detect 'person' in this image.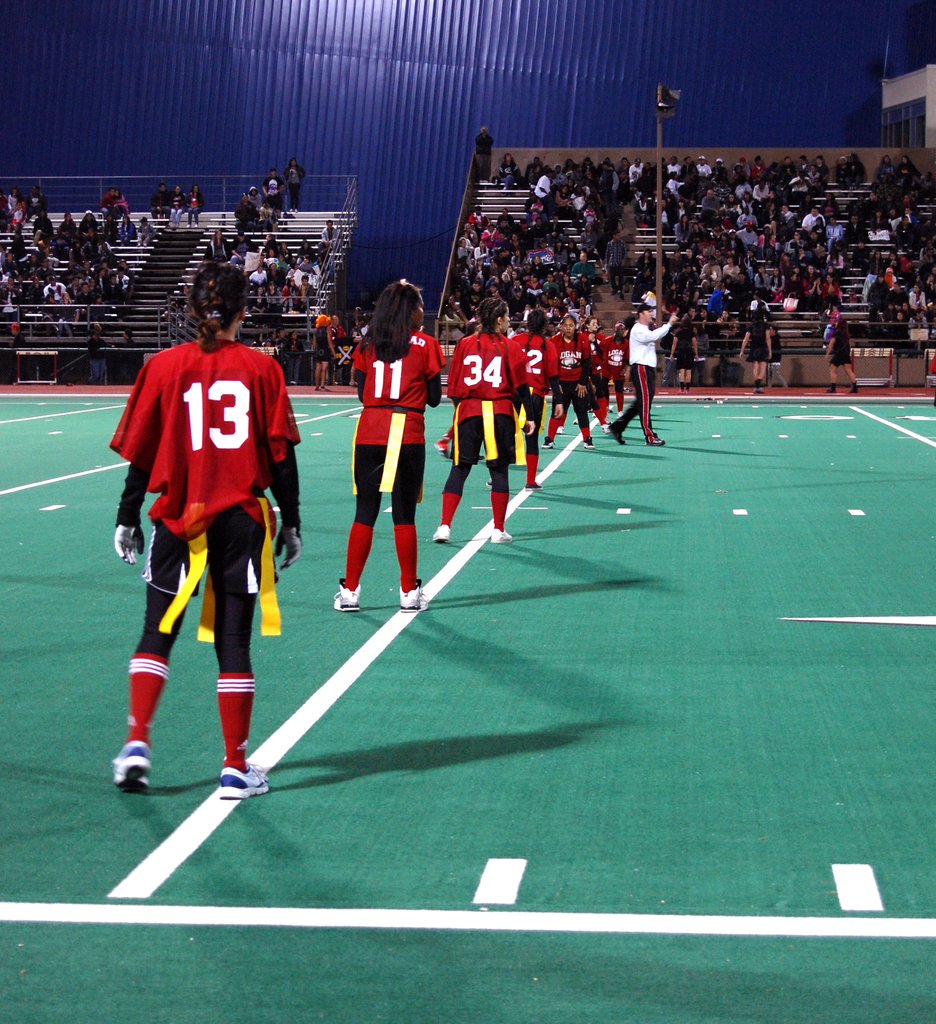
Detection: bbox(800, 202, 822, 228).
